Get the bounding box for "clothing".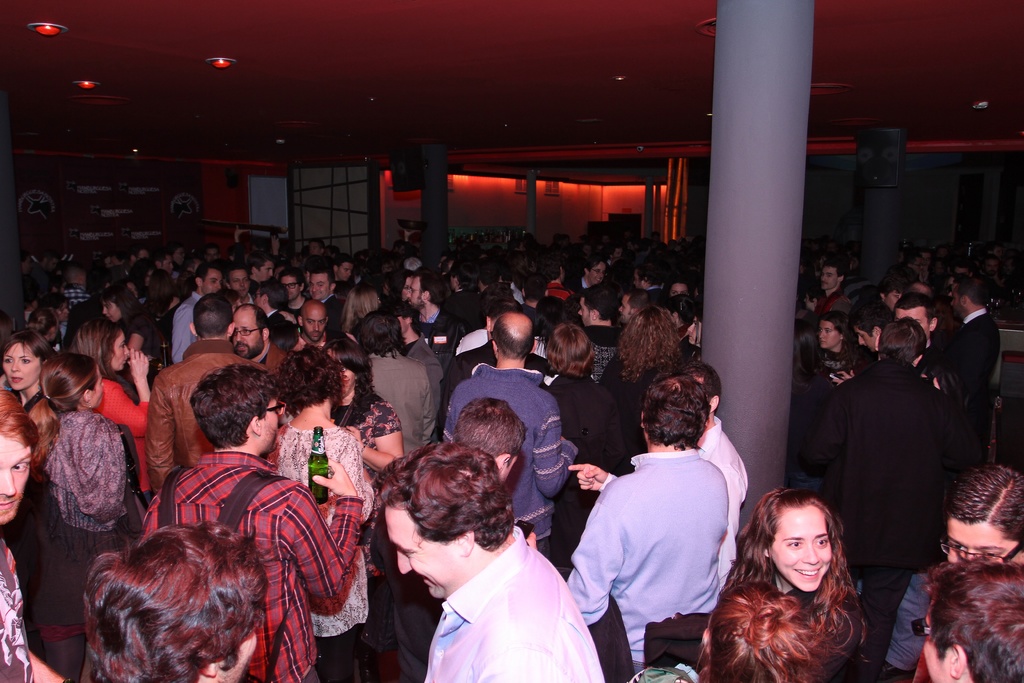
locate(36, 404, 128, 636).
